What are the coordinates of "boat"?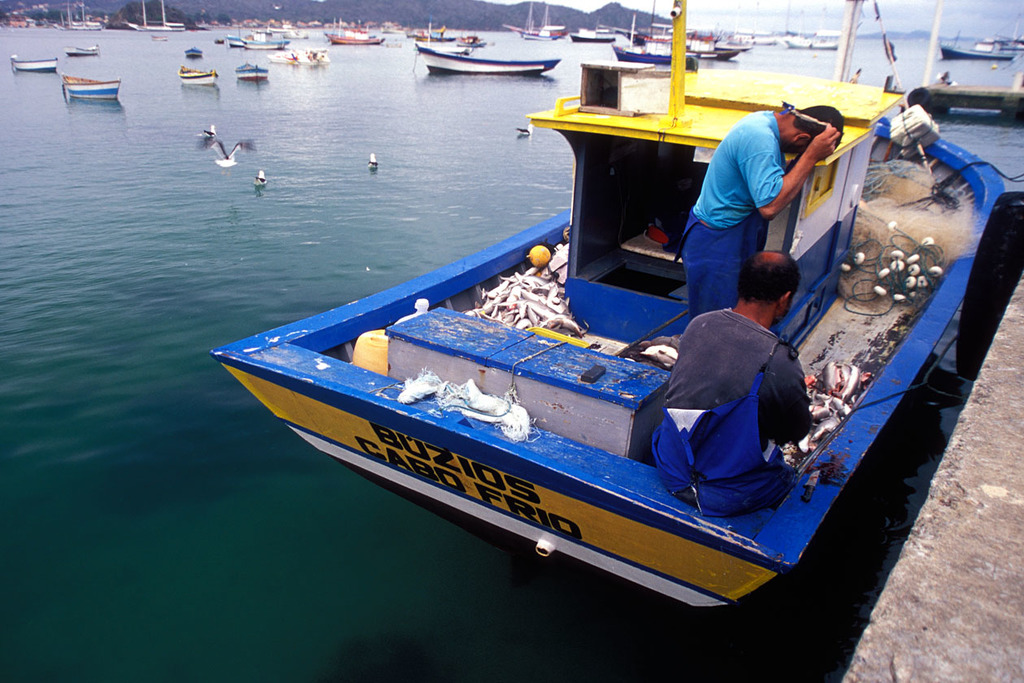
(418,39,560,77).
